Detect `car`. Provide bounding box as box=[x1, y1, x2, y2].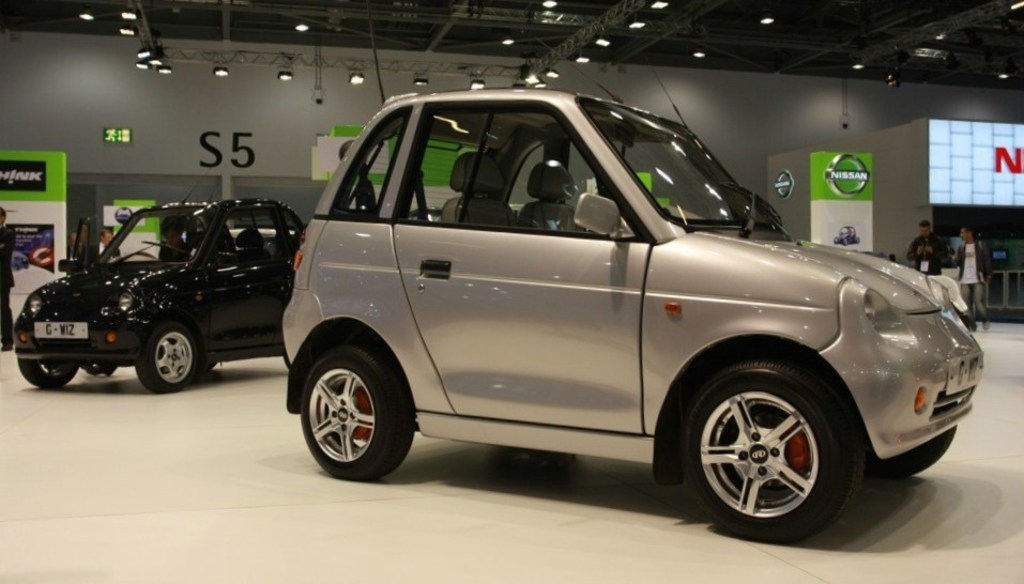
box=[274, 89, 983, 543].
